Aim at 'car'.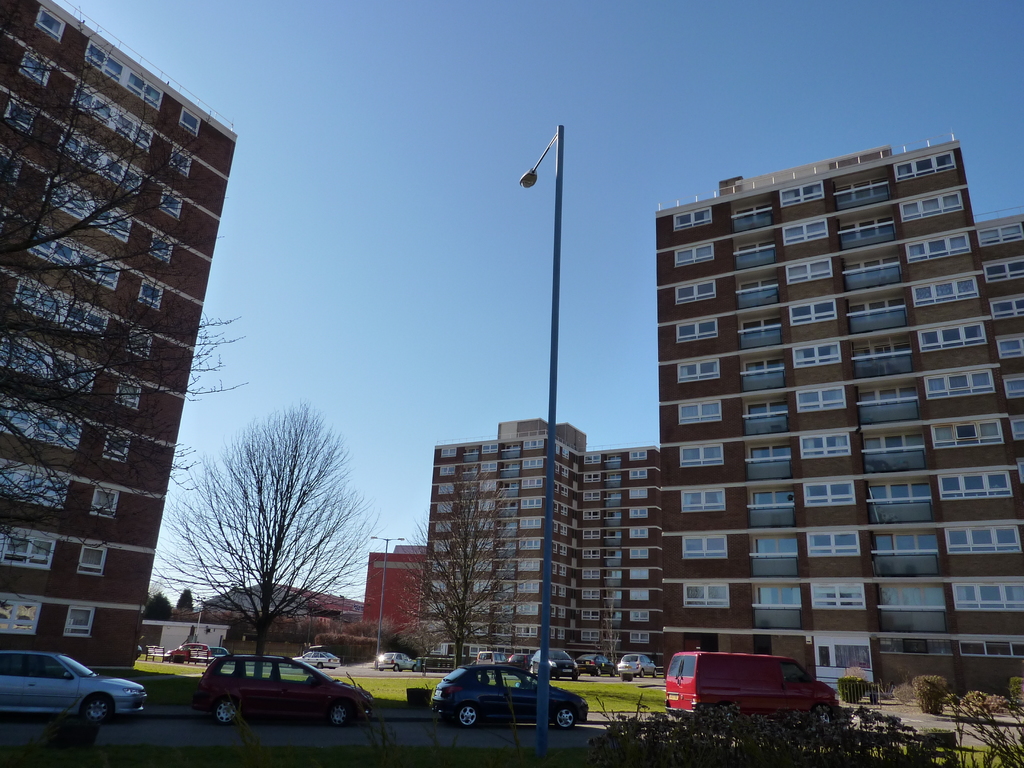
Aimed at box(531, 647, 582, 676).
